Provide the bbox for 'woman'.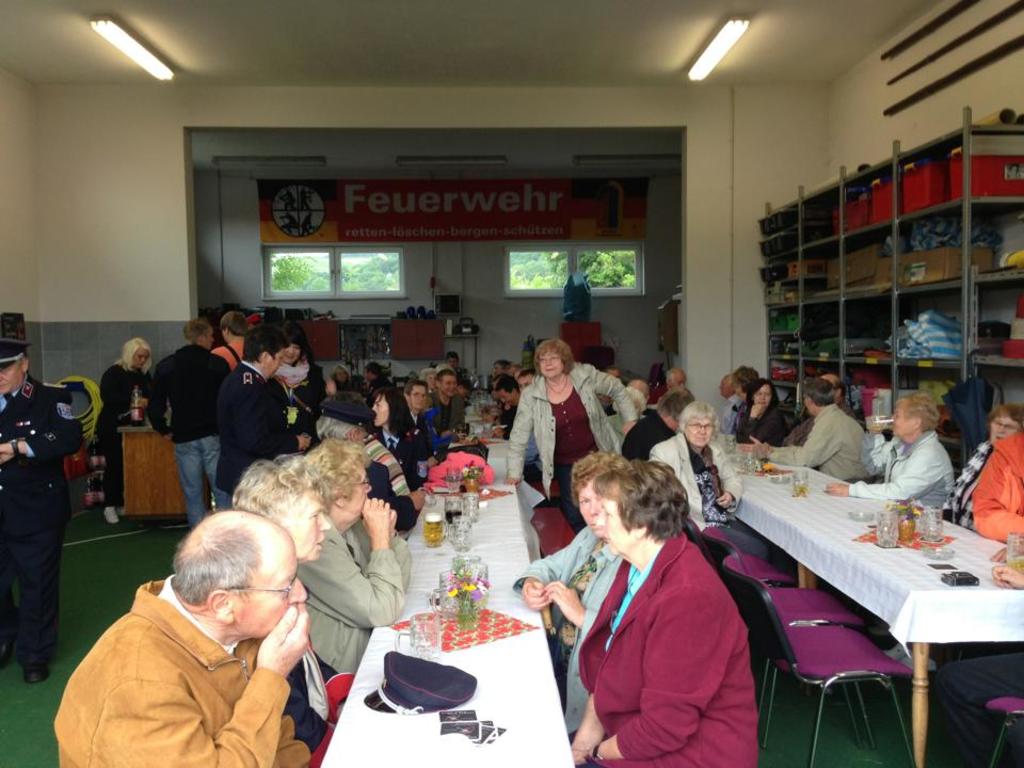
bbox=[279, 443, 414, 673].
